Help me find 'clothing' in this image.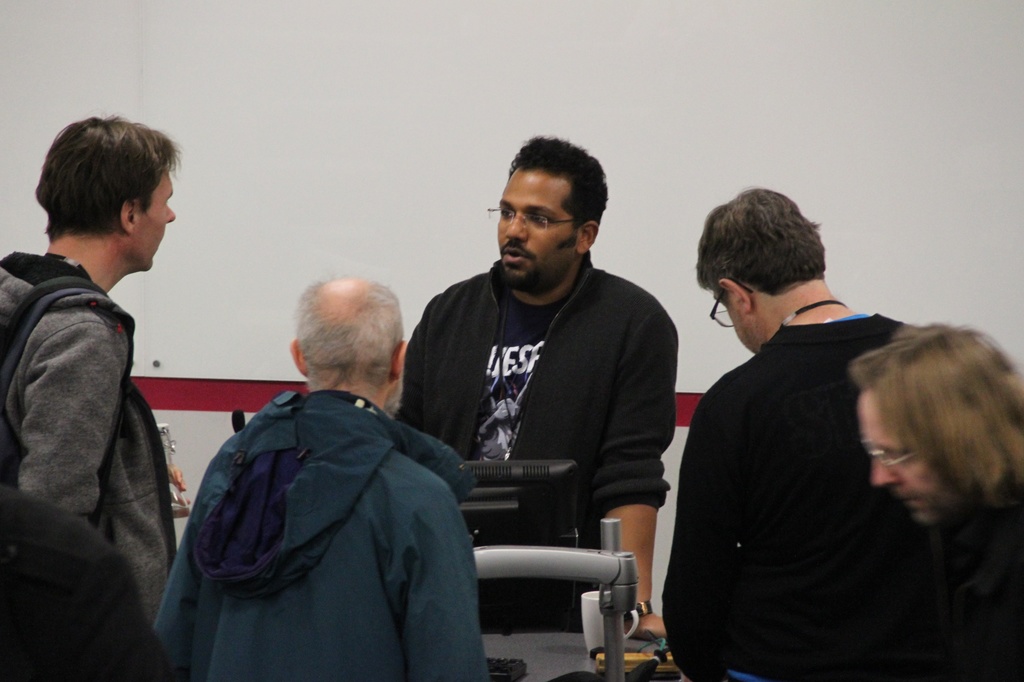
Found it: region(0, 251, 181, 681).
